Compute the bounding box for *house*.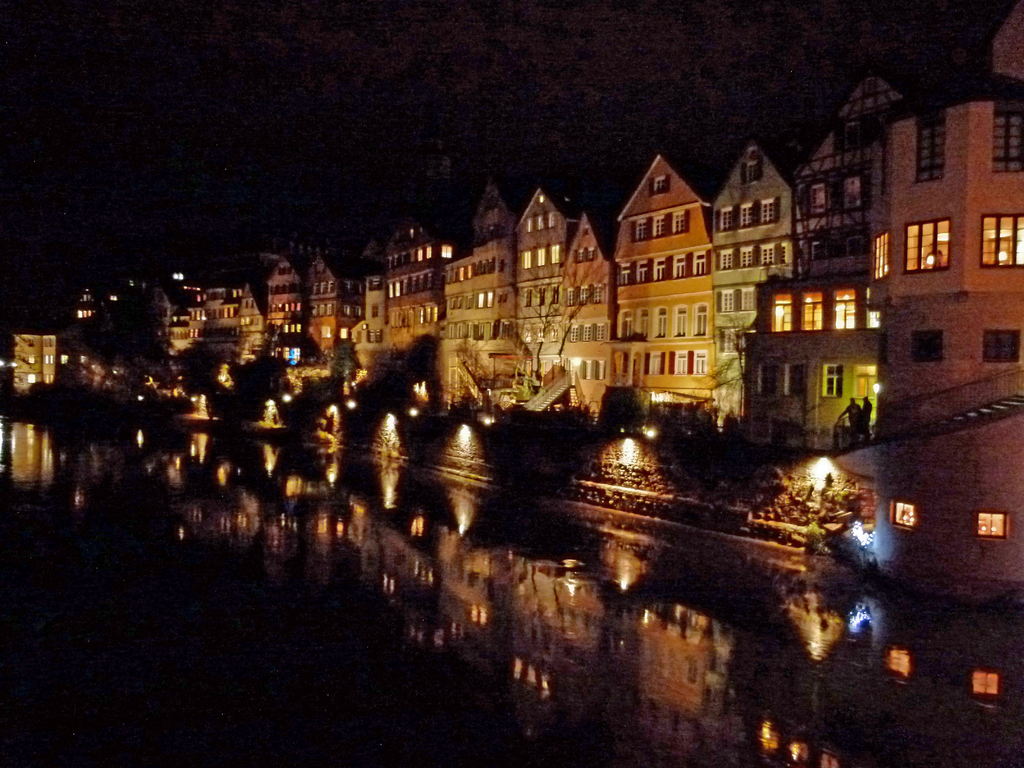
(x1=301, y1=245, x2=360, y2=369).
